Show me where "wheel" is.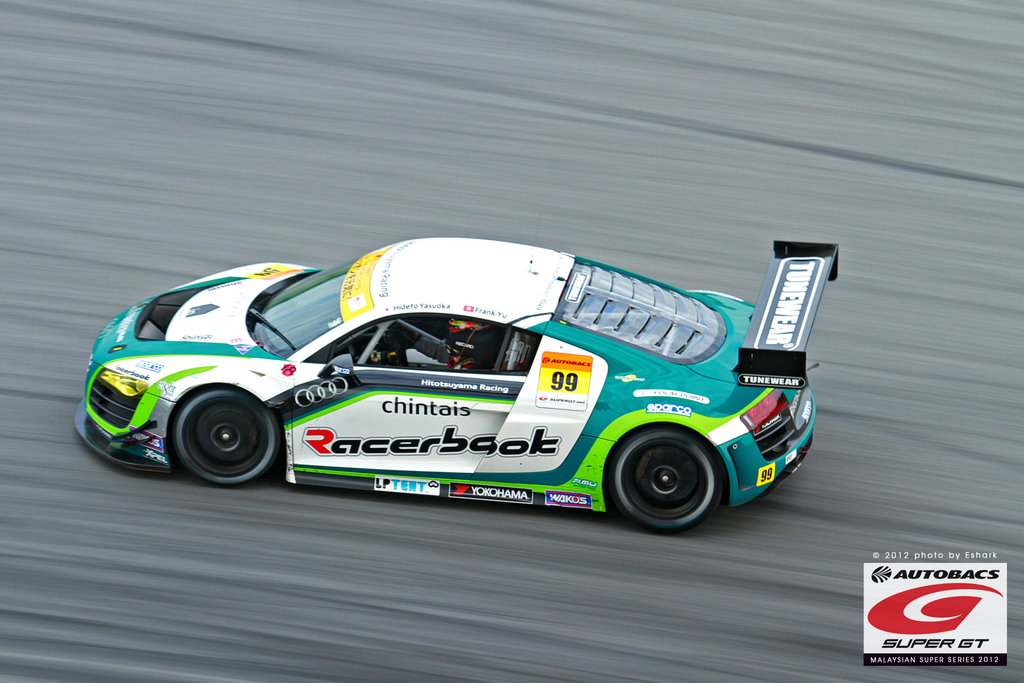
"wheel" is at bbox=[604, 418, 724, 537].
